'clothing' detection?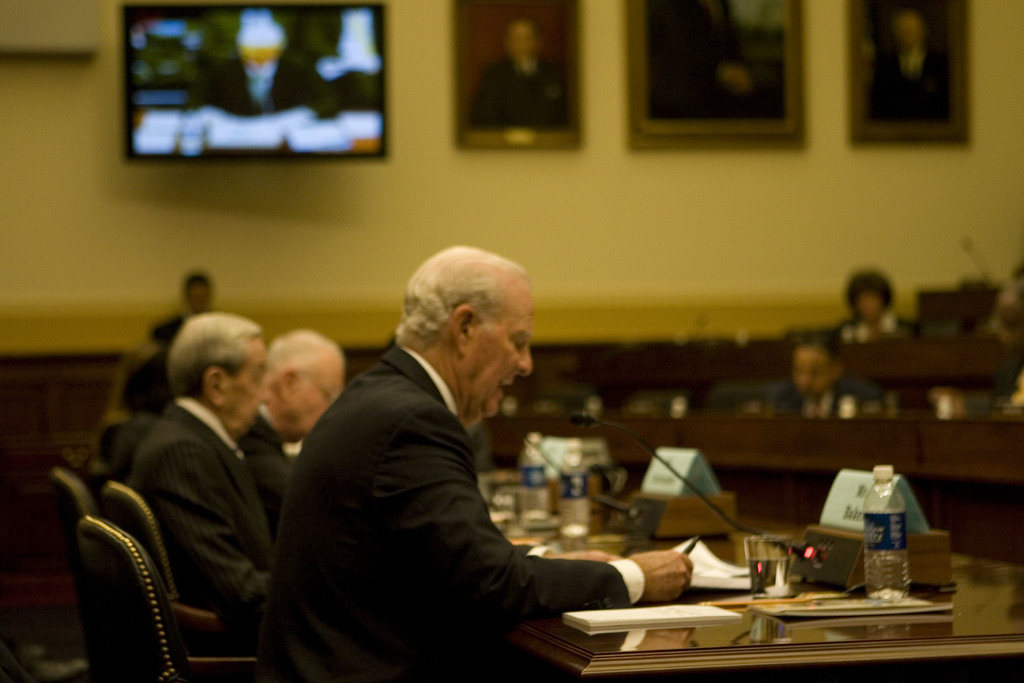
(x1=838, y1=313, x2=931, y2=352)
